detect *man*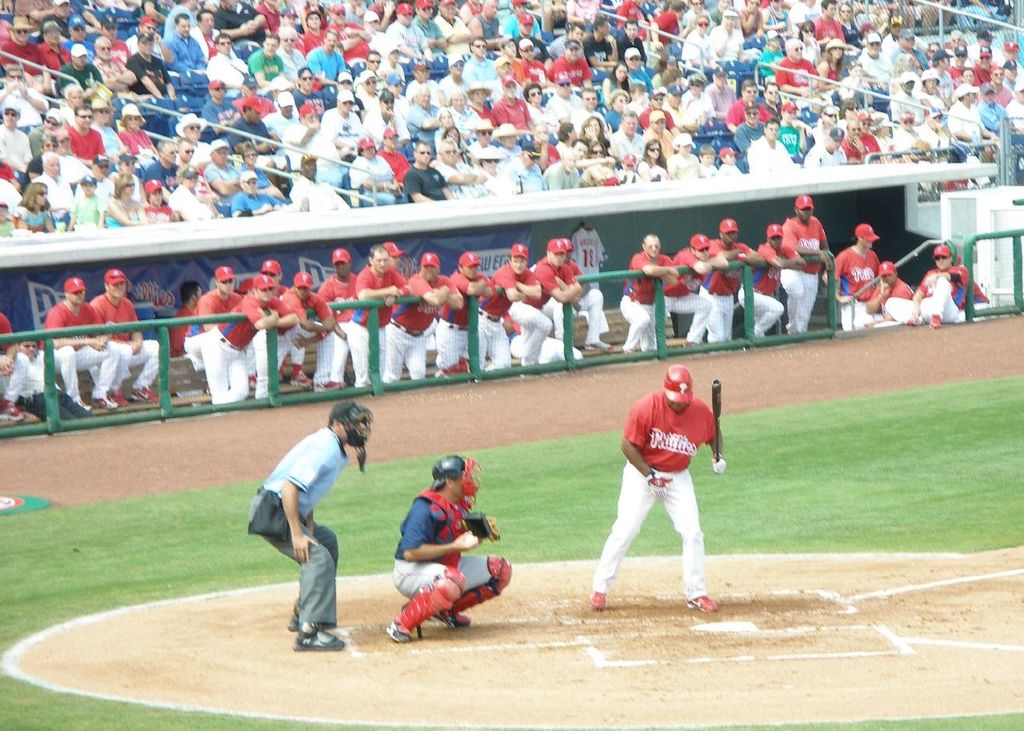
BBox(506, 239, 583, 367)
